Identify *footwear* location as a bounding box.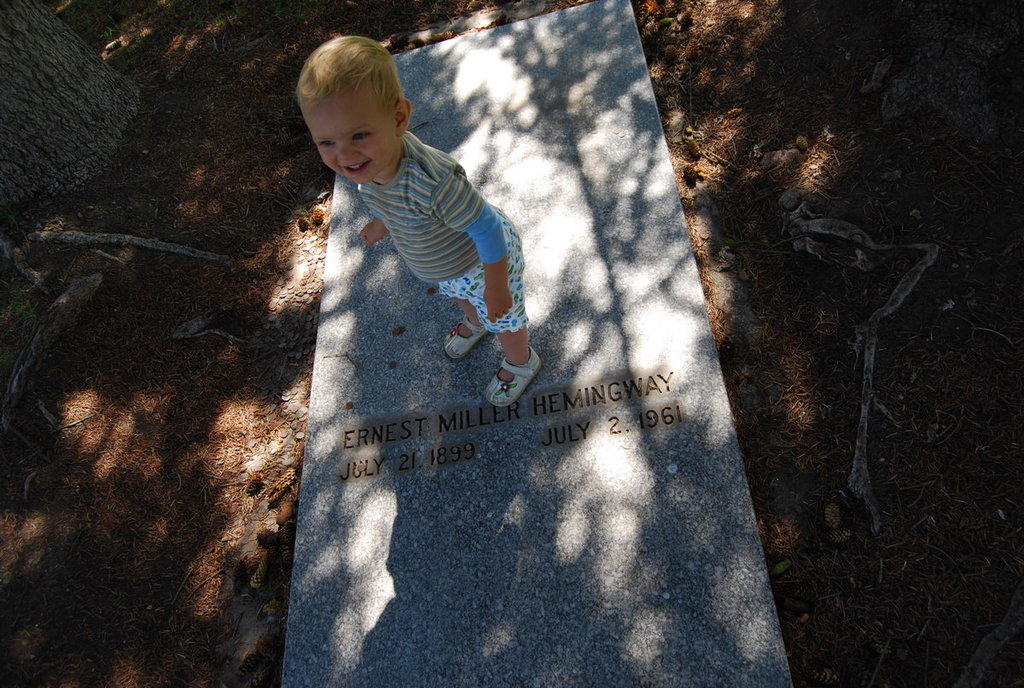
<bbox>428, 291, 514, 364</bbox>.
